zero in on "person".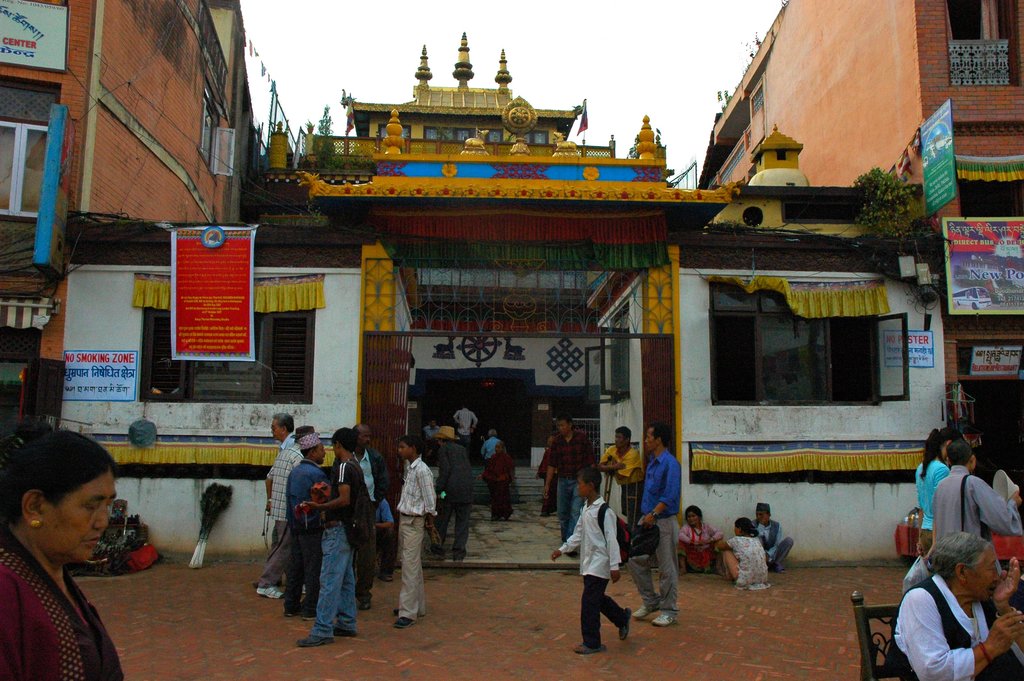
Zeroed in: 0:429:124:680.
